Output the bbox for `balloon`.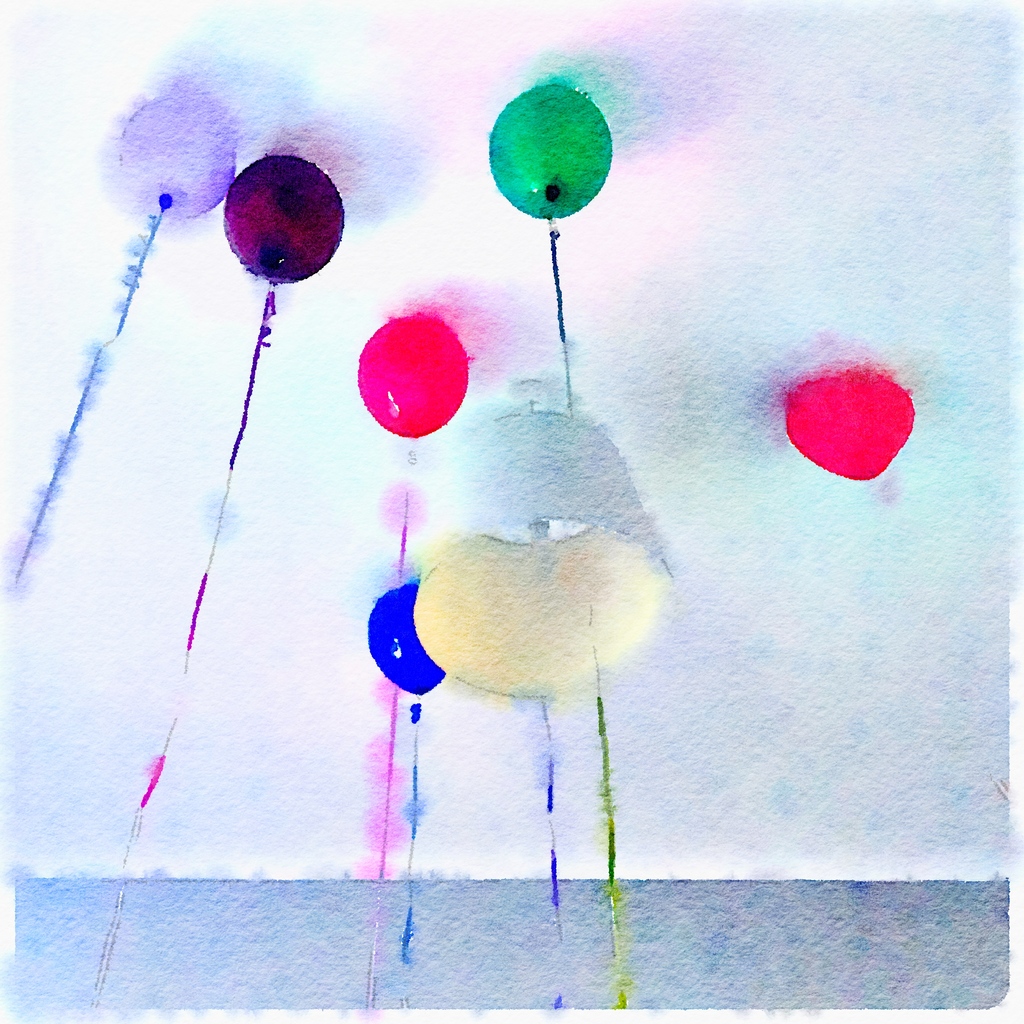
[x1=783, y1=363, x2=916, y2=481].
